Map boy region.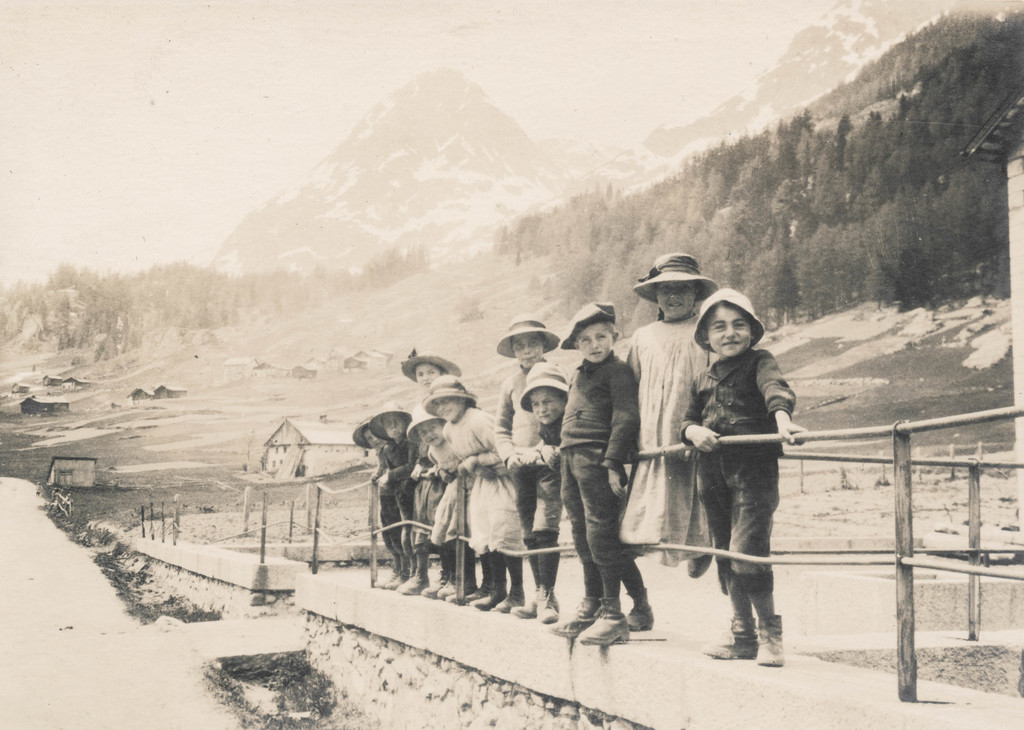
Mapped to region(345, 420, 388, 592).
